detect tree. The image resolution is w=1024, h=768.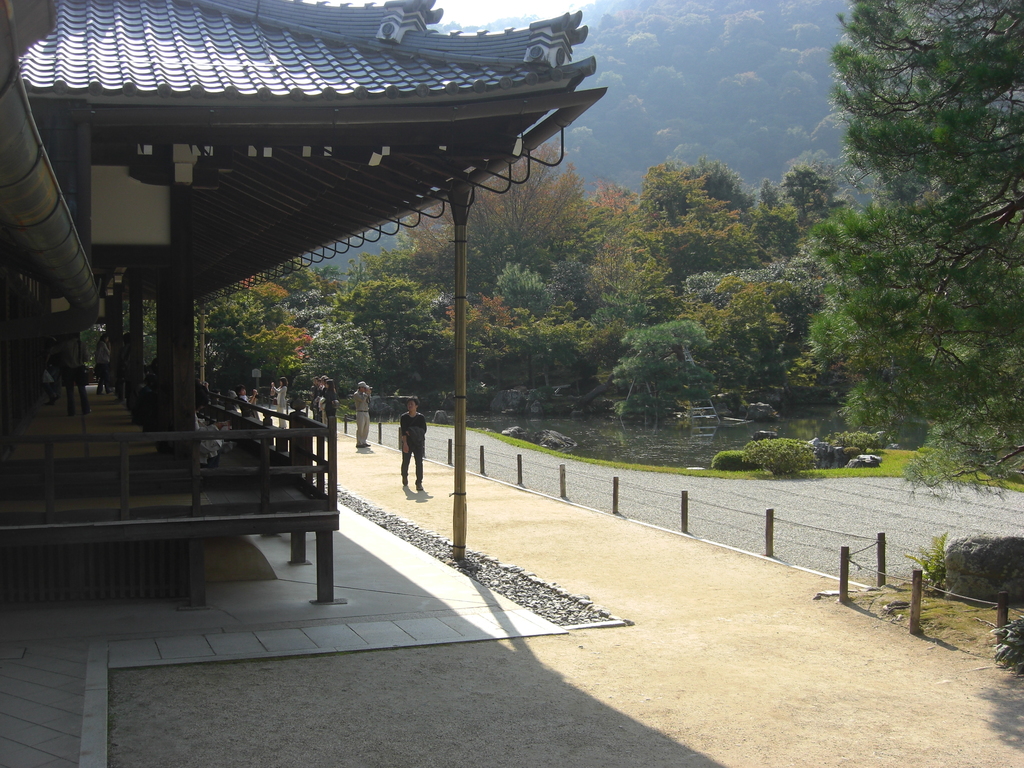
(left=497, top=319, right=607, bottom=403).
